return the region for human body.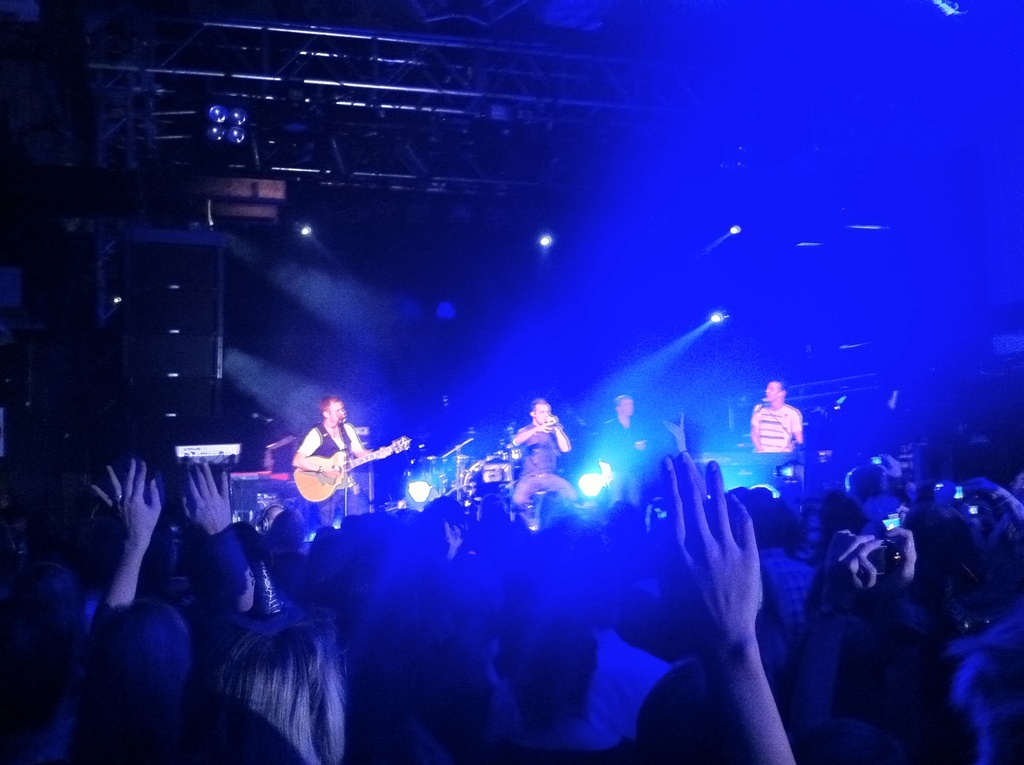
{"left": 748, "top": 399, "right": 802, "bottom": 449}.
